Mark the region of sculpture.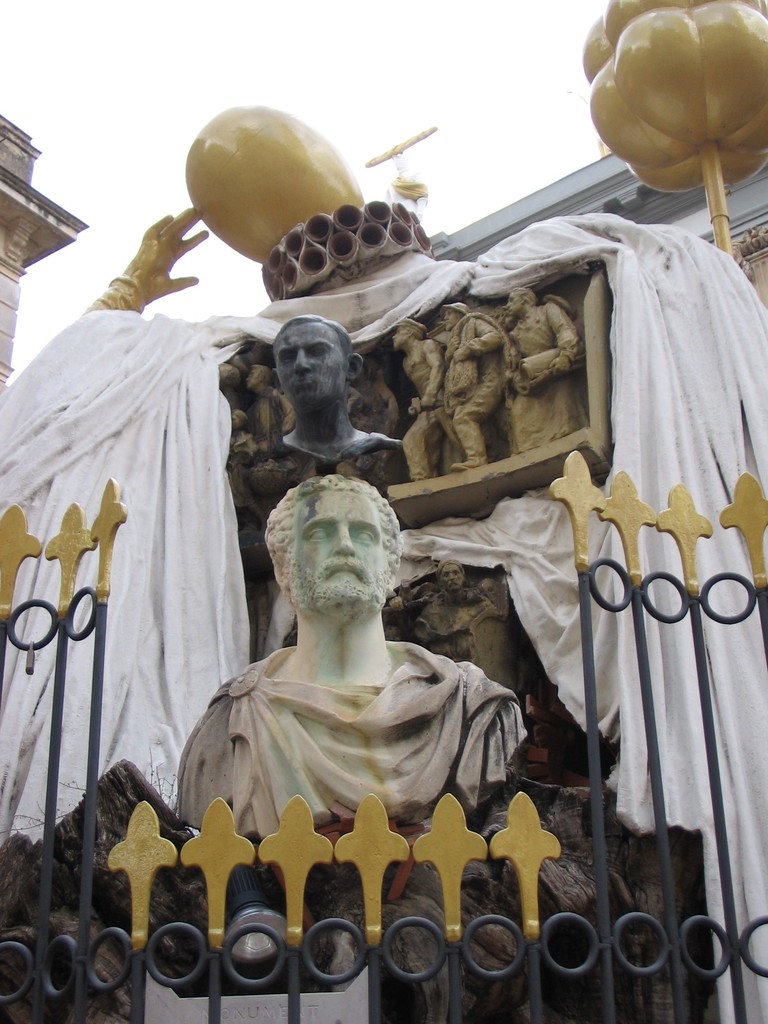
Region: (x1=278, y1=307, x2=415, y2=456).
